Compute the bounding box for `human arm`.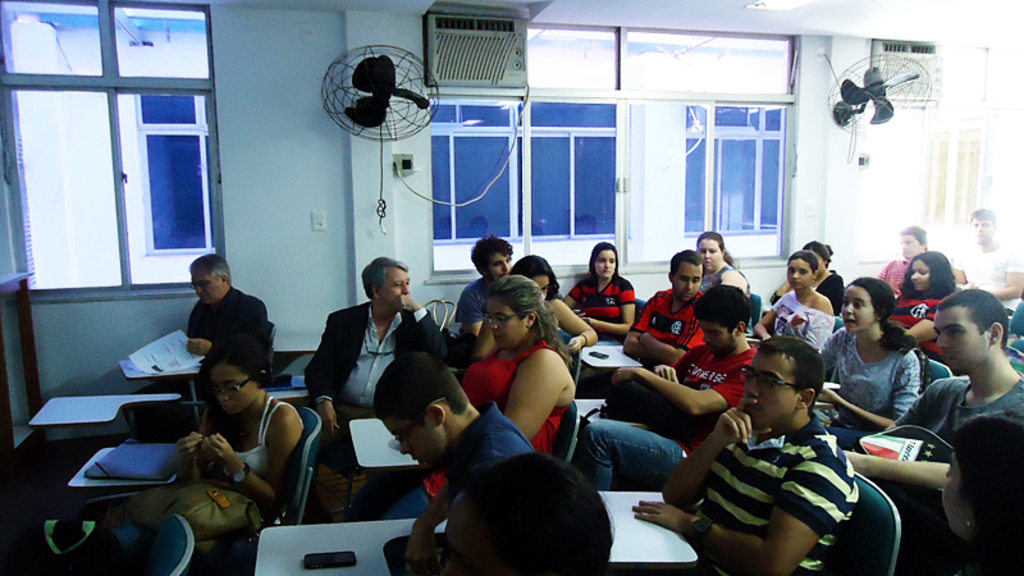
630, 456, 850, 575.
